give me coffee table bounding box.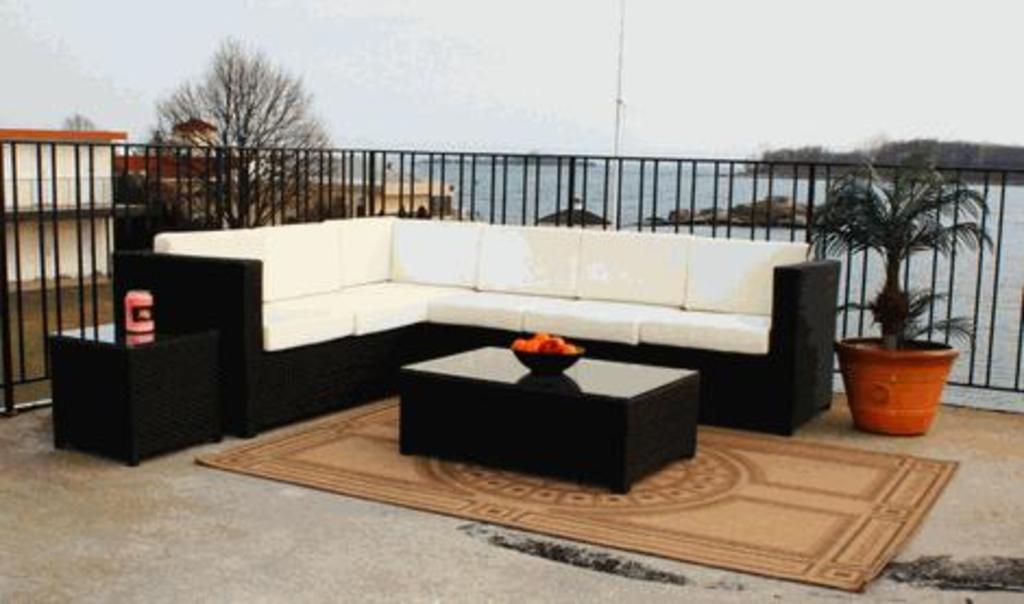
[left=386, top=307, right=710, bottom=495].
